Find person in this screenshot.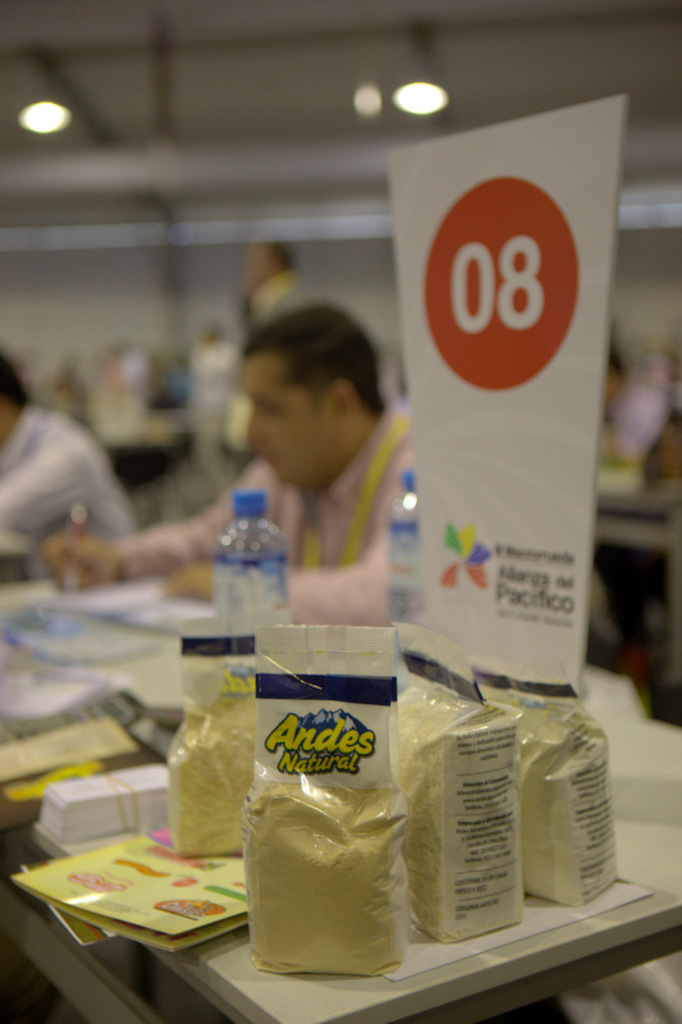
The bounding box for person is [197,296,426,648].
